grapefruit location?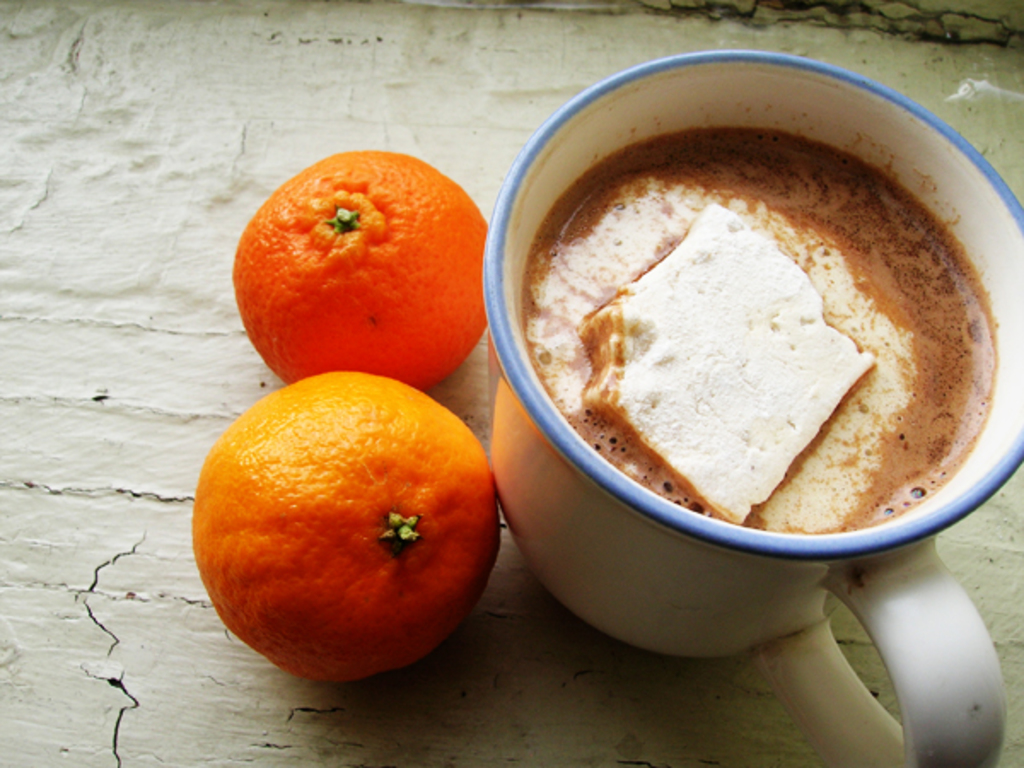
{"x1": 229, "y1": 150, "x2": 490, "y2": 389}
